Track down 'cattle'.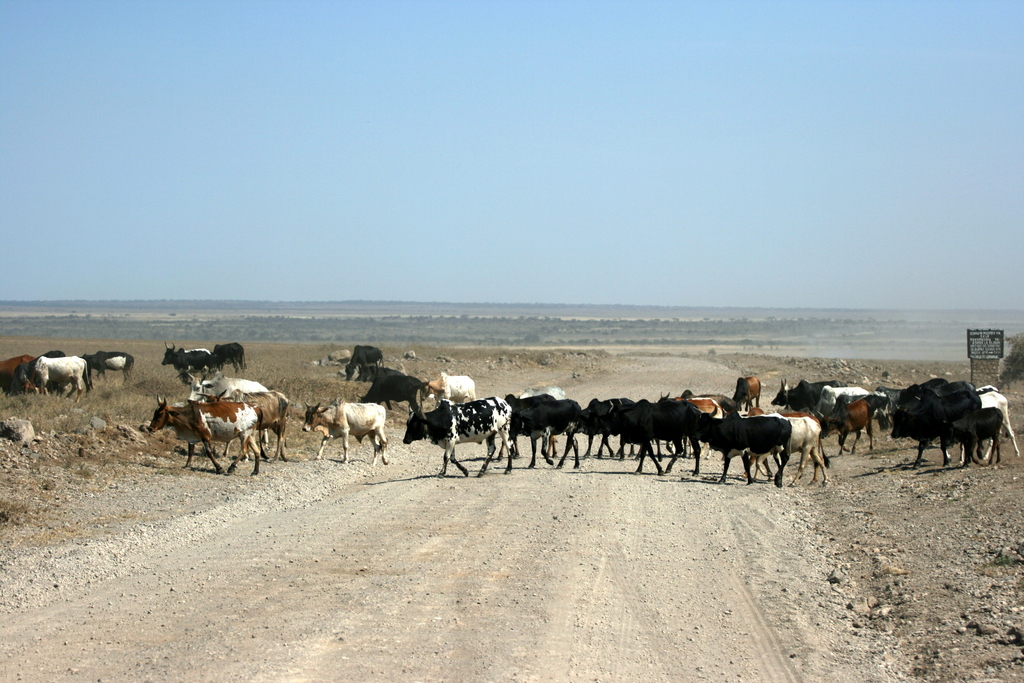
Tracked to pyautogui.locateOnScreen(184, 374, 268, 400).
